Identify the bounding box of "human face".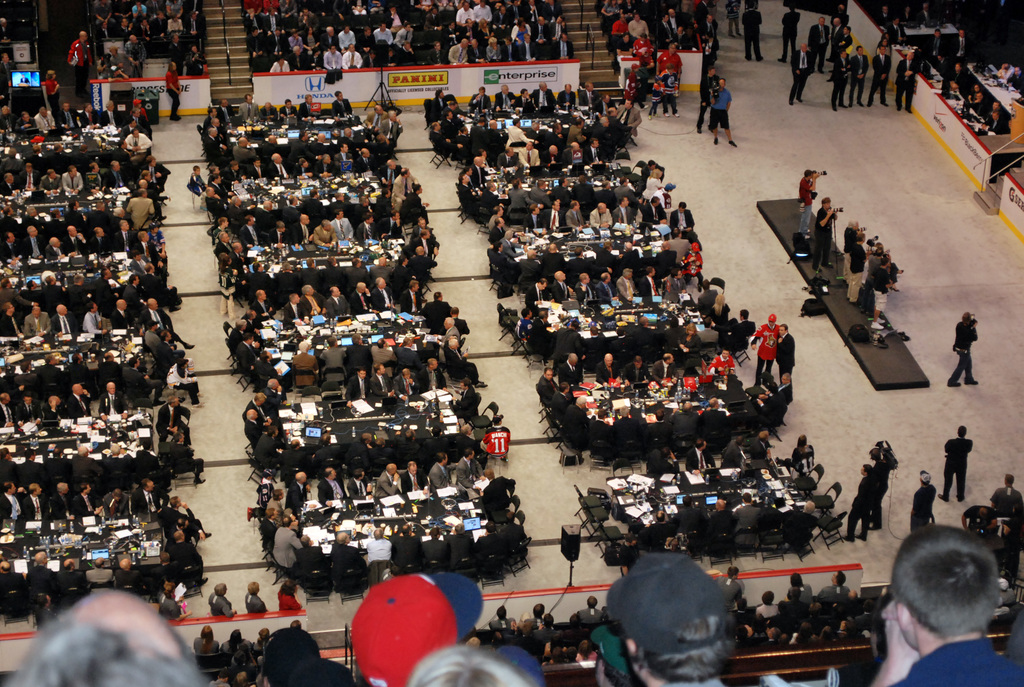
crop(463, 3, 470, 12).
